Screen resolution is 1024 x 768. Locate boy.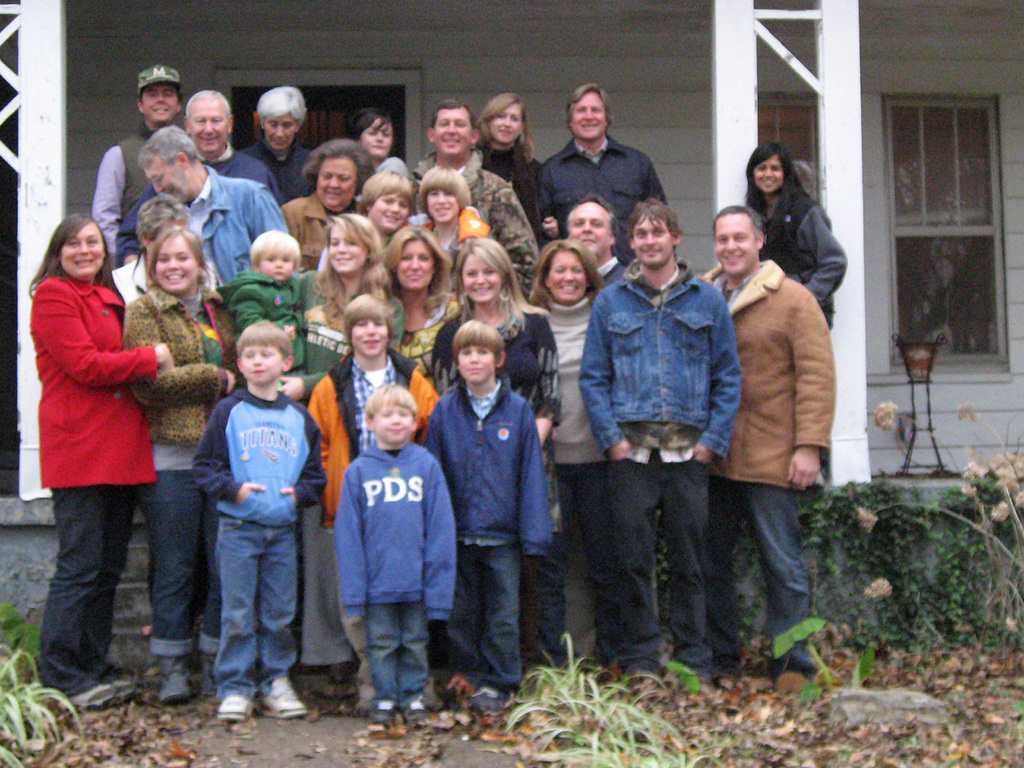
<region>304, 296, 447, 719</region>.
